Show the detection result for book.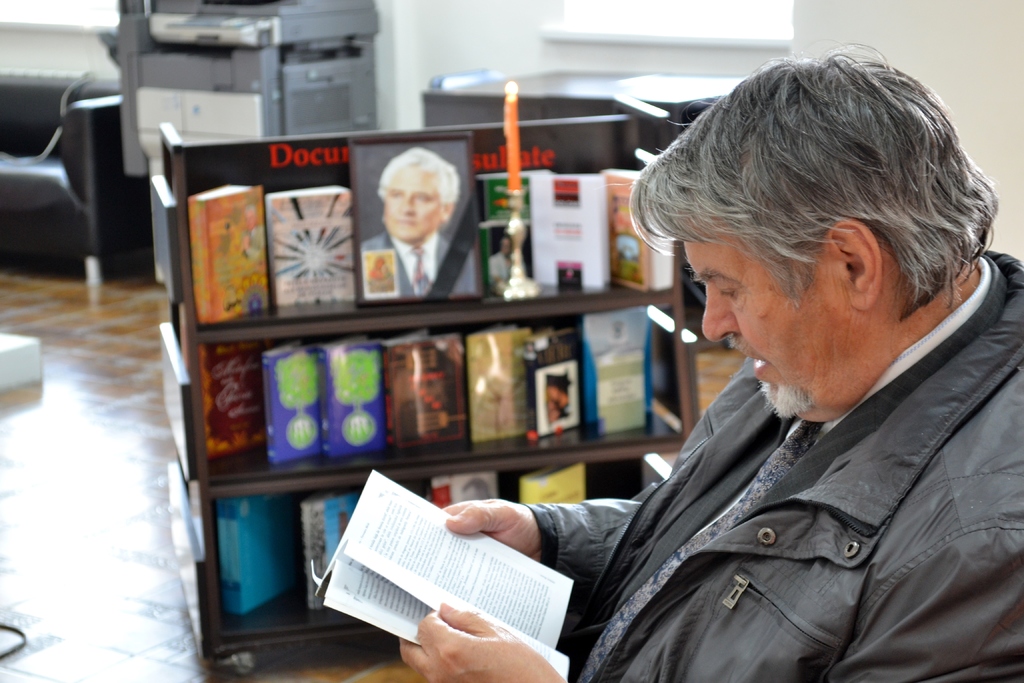
bbox=(596, 159, 674, 294).
